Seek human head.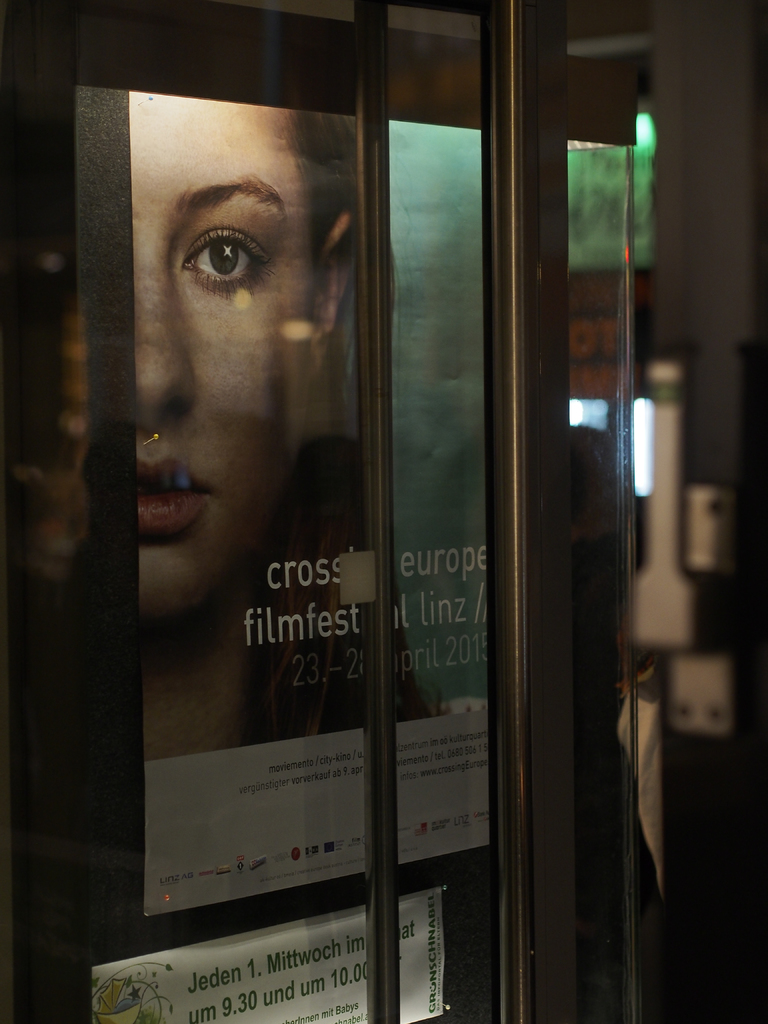
<bbox>127, 86, 365, 634</bbox>.
